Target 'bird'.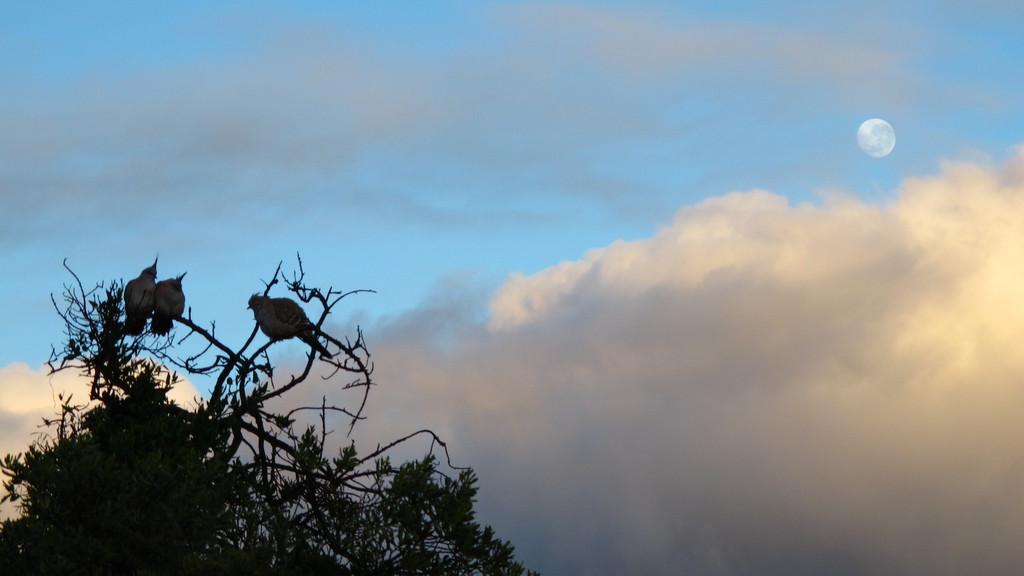
Target region: <region>148, 271, 190, 342</region>.
